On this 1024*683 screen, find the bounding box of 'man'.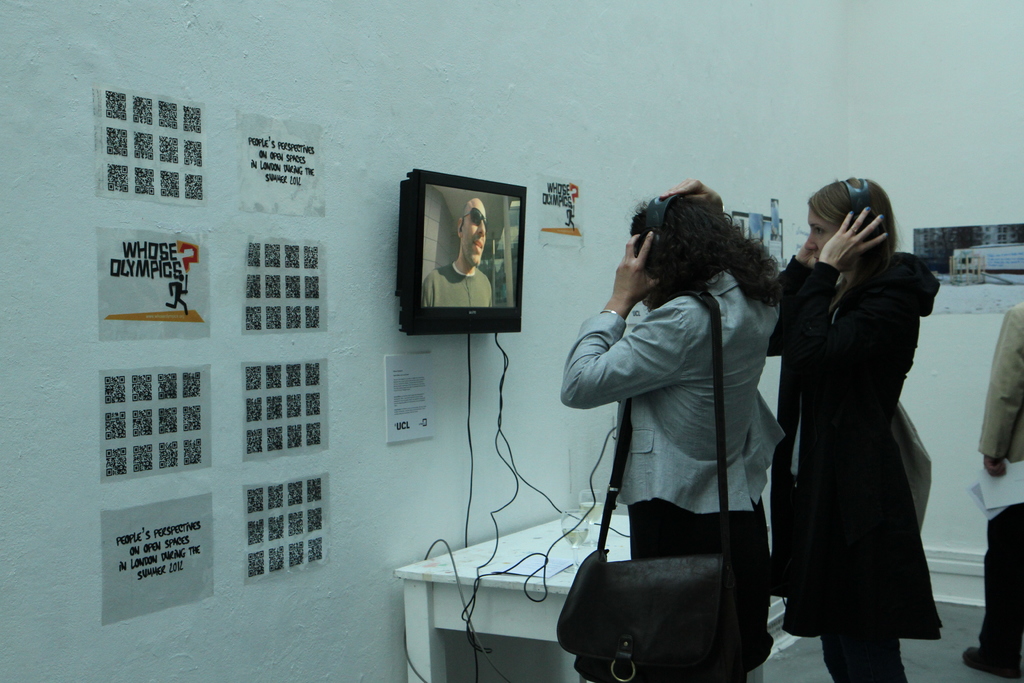
Bounding box: (left=420, top=200, right=493, bottom=309).
